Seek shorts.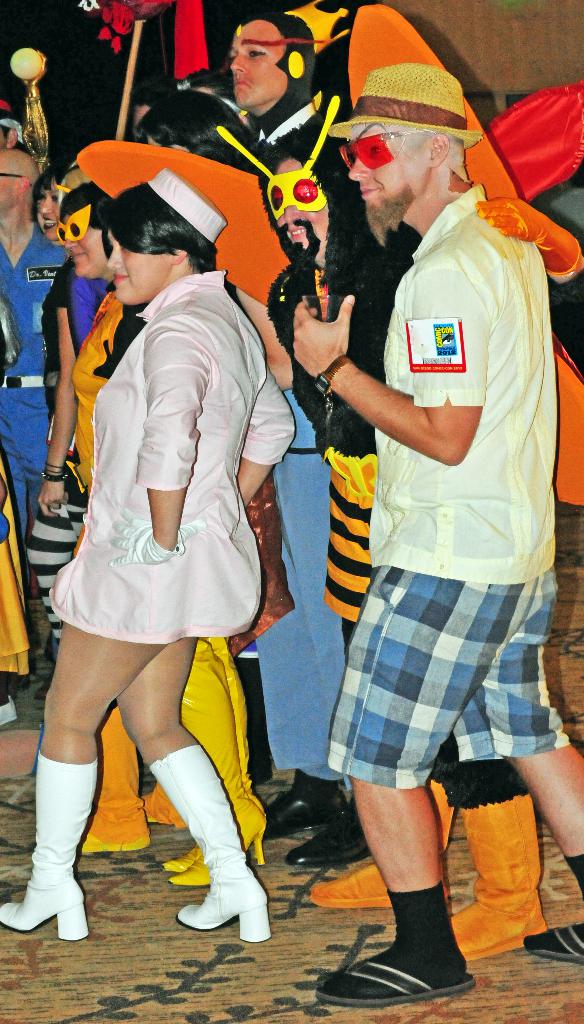
<bbox>325, 449, 377, 623</bbox>.
